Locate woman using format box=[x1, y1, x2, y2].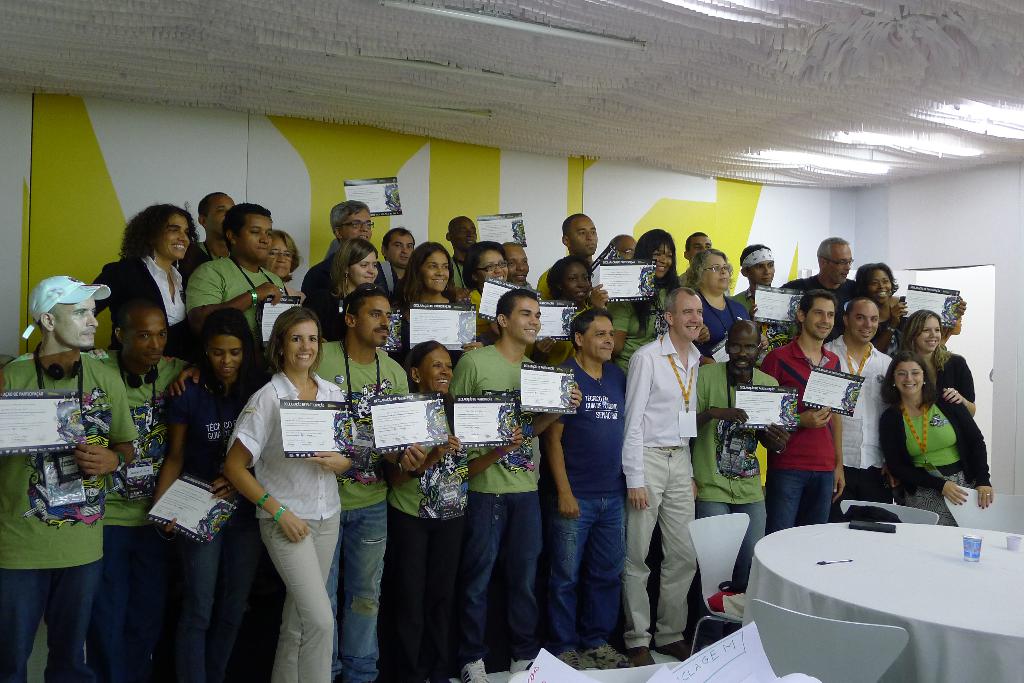
box=[855, 265, 902, 352].
